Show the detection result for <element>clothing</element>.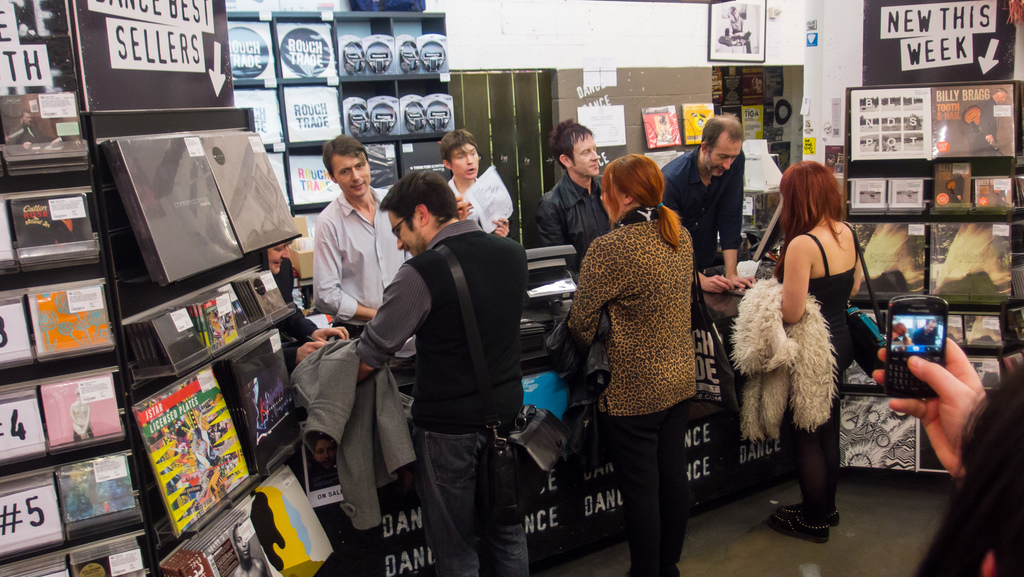
crop(309, 188, 423, 330).
